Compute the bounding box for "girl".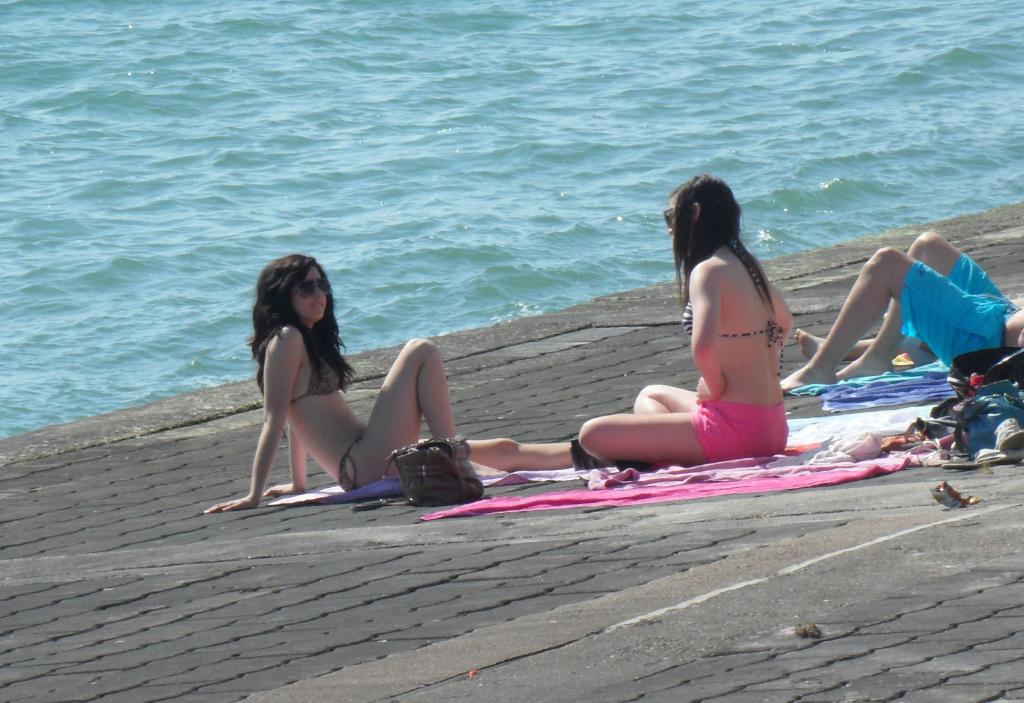
pyautogui.locateOnScreen(576, 172, 795, 456).
